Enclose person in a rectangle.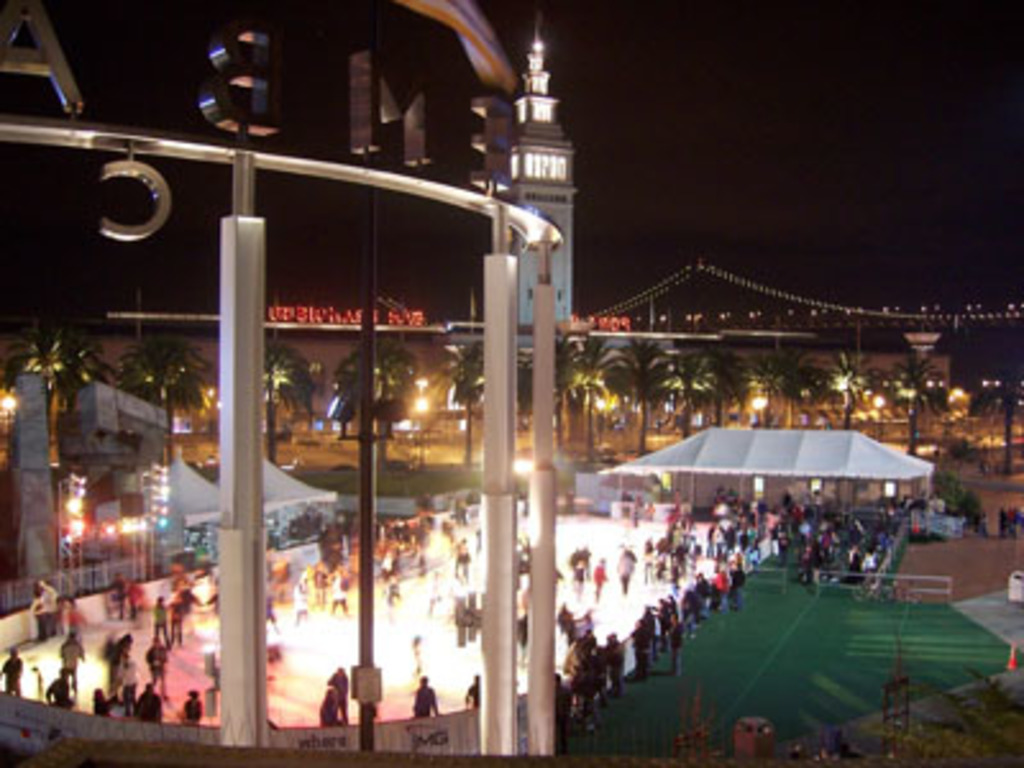
detection(428, 573, 440, 614).
